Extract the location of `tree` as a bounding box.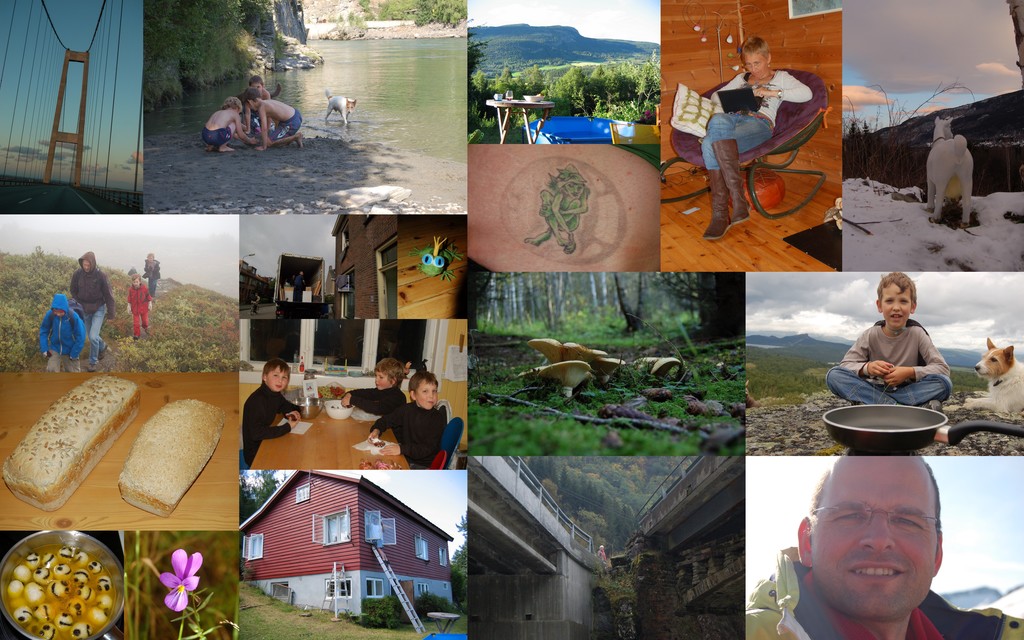
<box>239,471,294,525</box>.
